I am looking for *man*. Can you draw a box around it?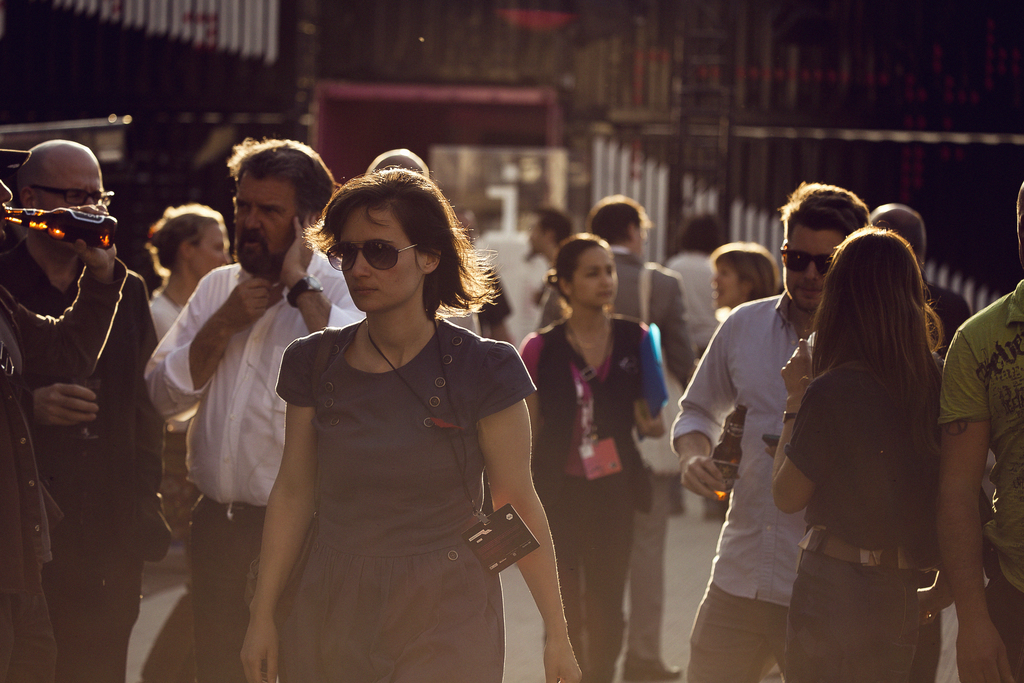
Sure, the bounding box is bbox(935, 179, 1023, 682).
